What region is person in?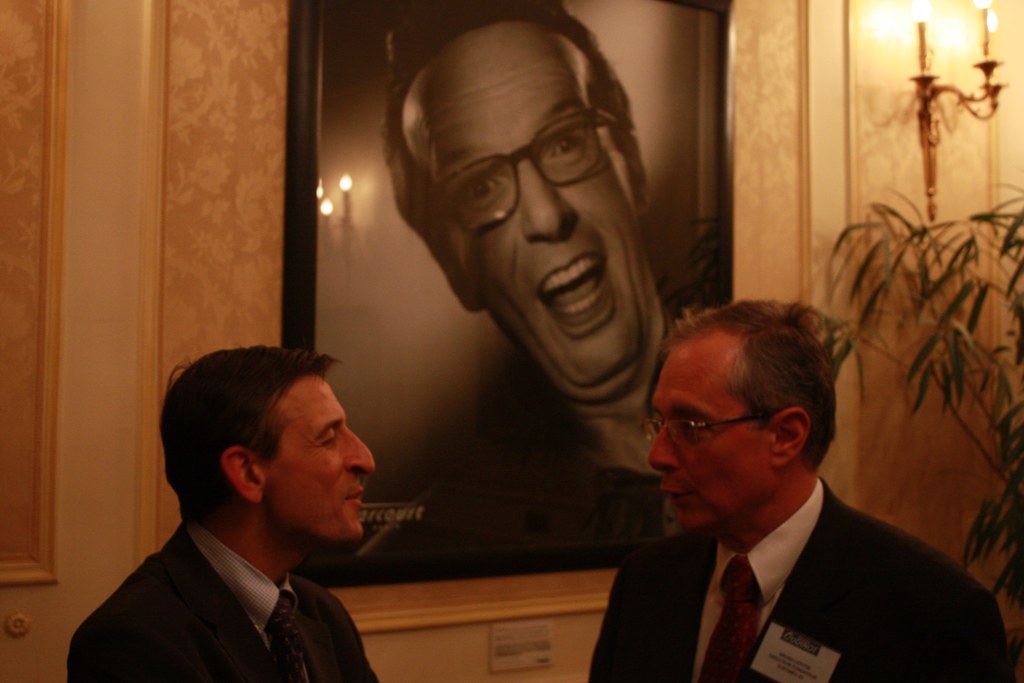
crop(585, 295, 1016, 682).
